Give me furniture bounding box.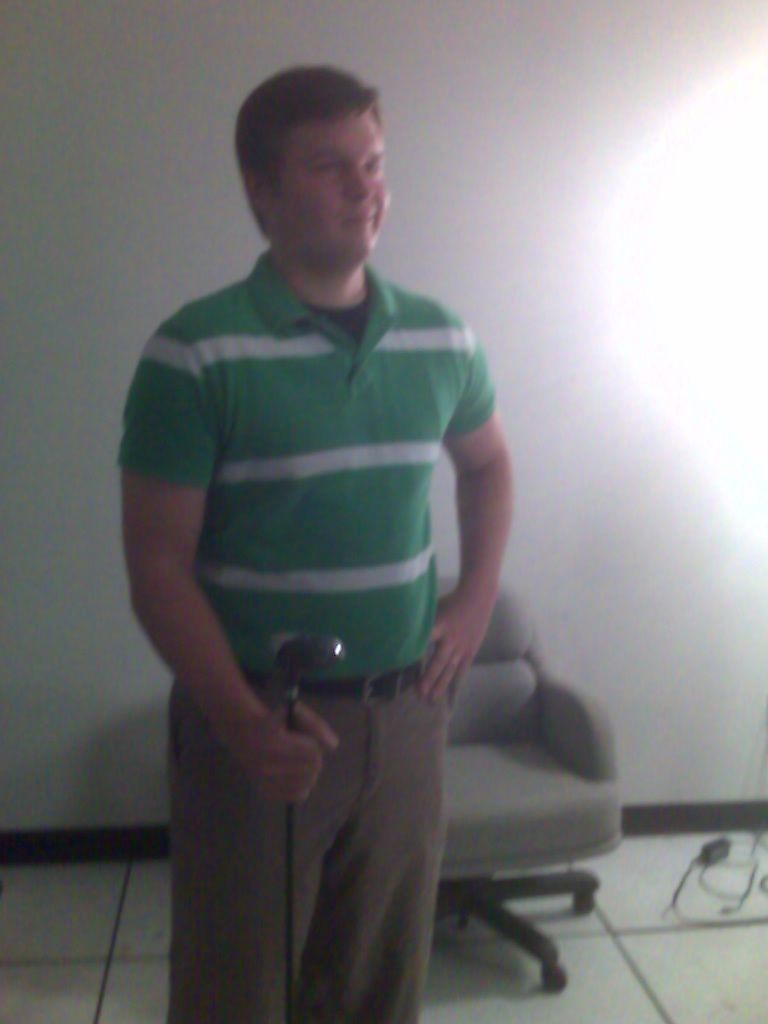
<bbox>372, 580, 630, 1021</bbox>.
